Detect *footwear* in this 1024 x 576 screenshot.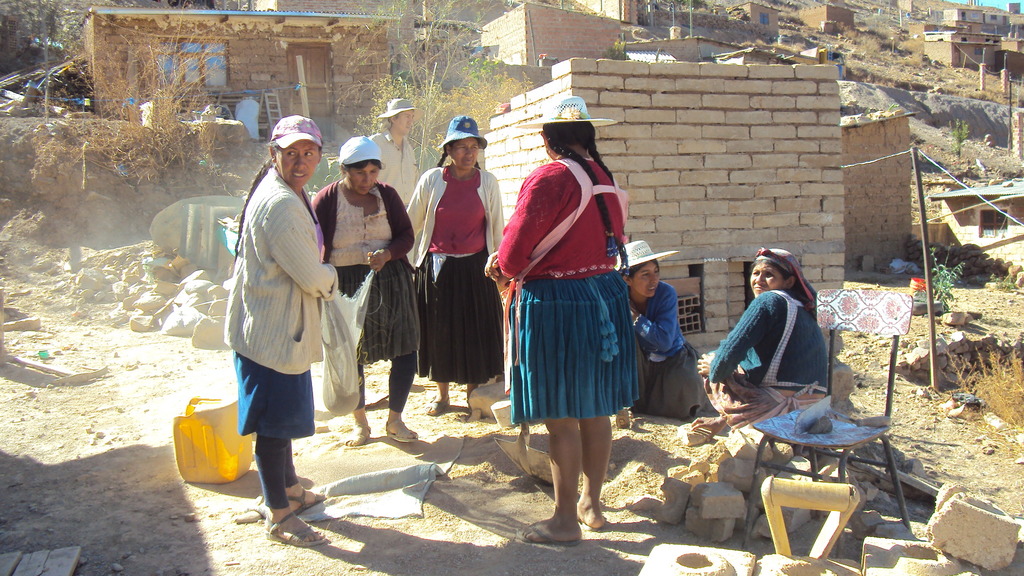
Detection: l=515, t=517, r=579, b=546.
